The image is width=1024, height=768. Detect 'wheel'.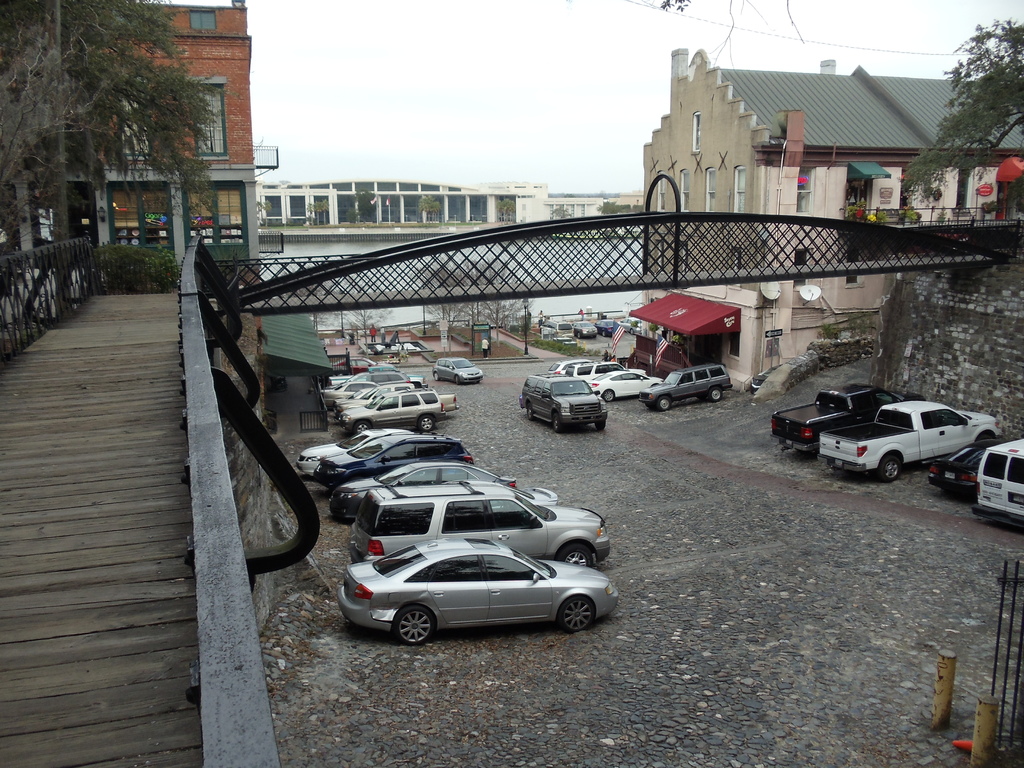
Detection: [392,605,435,643].
